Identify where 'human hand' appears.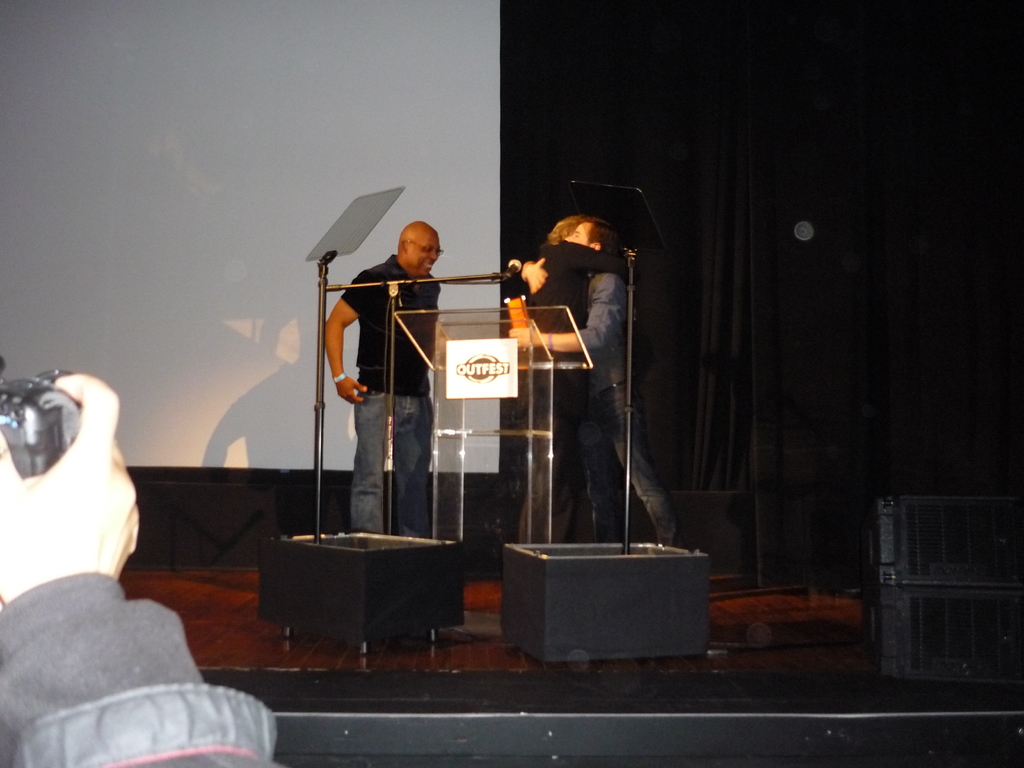
Appears at detection(0, 371, 142, 609).
